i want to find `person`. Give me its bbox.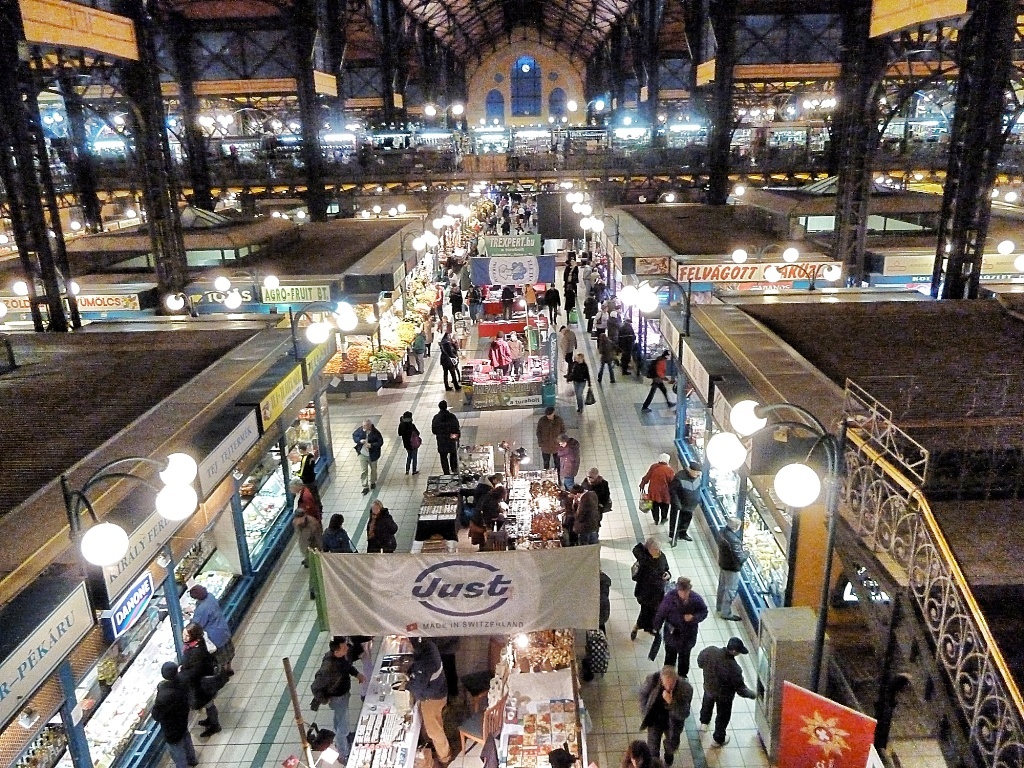
bbox=[591, 303, 609, 326].
